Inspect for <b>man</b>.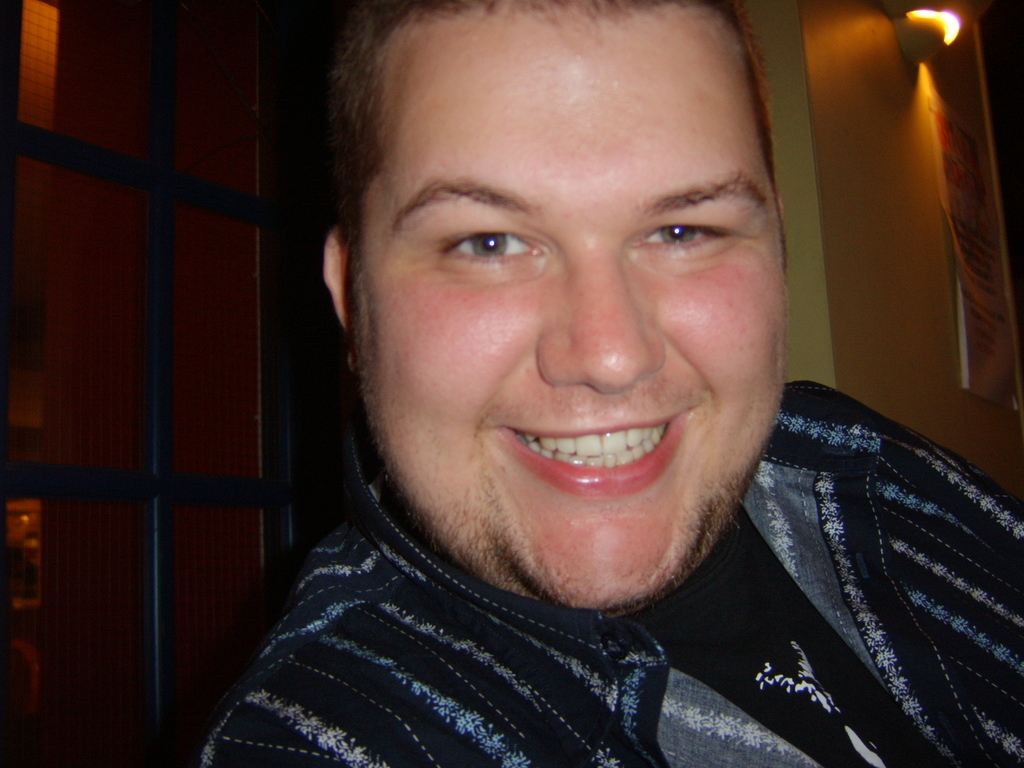
Inspection: <bbox>127, 4, 1011, 767</bbox>.
